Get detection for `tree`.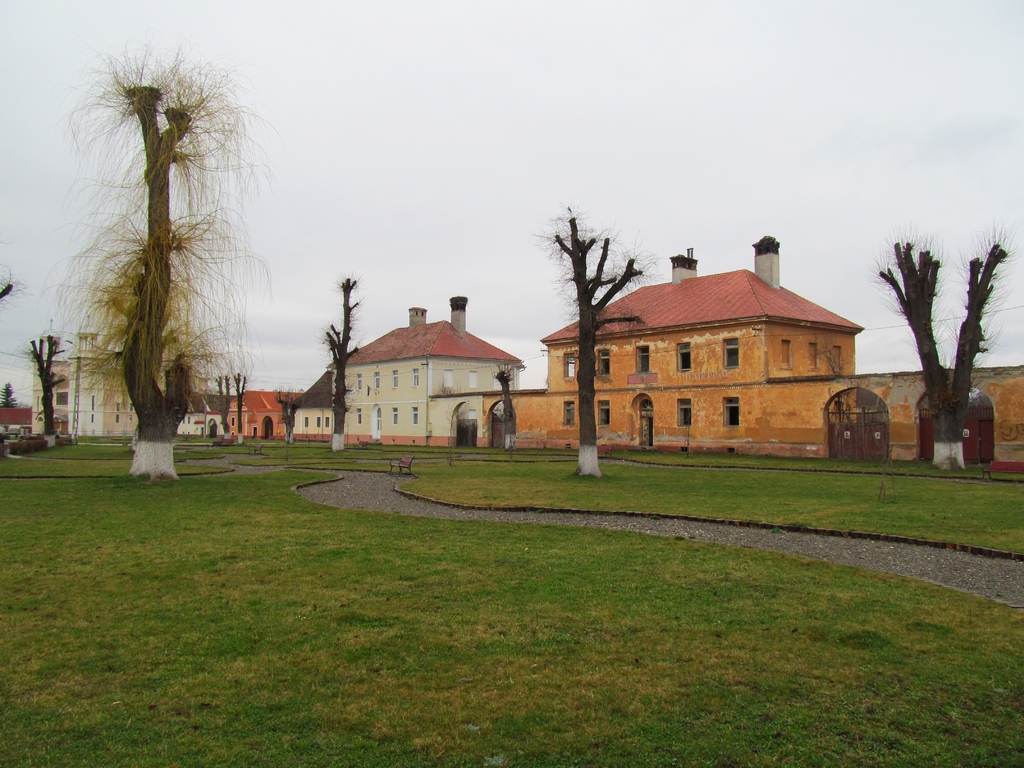
Detection: 877/203/1008/453.
